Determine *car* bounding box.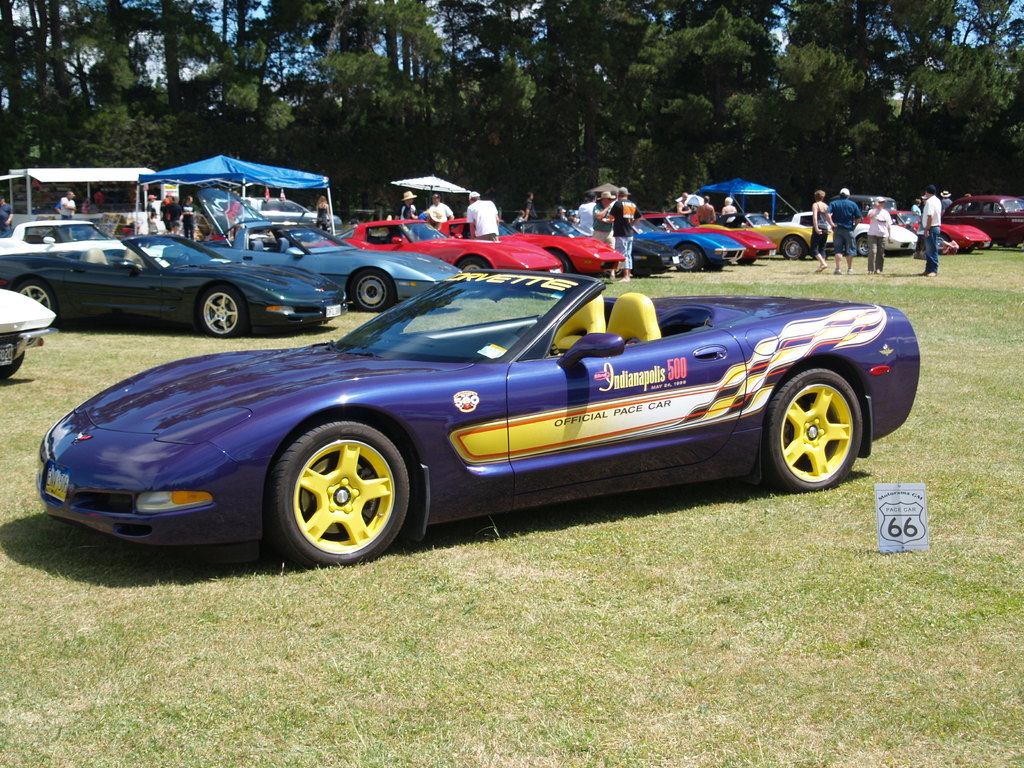
Determined: x1=793, y1=216, x2=924, y2=259.
